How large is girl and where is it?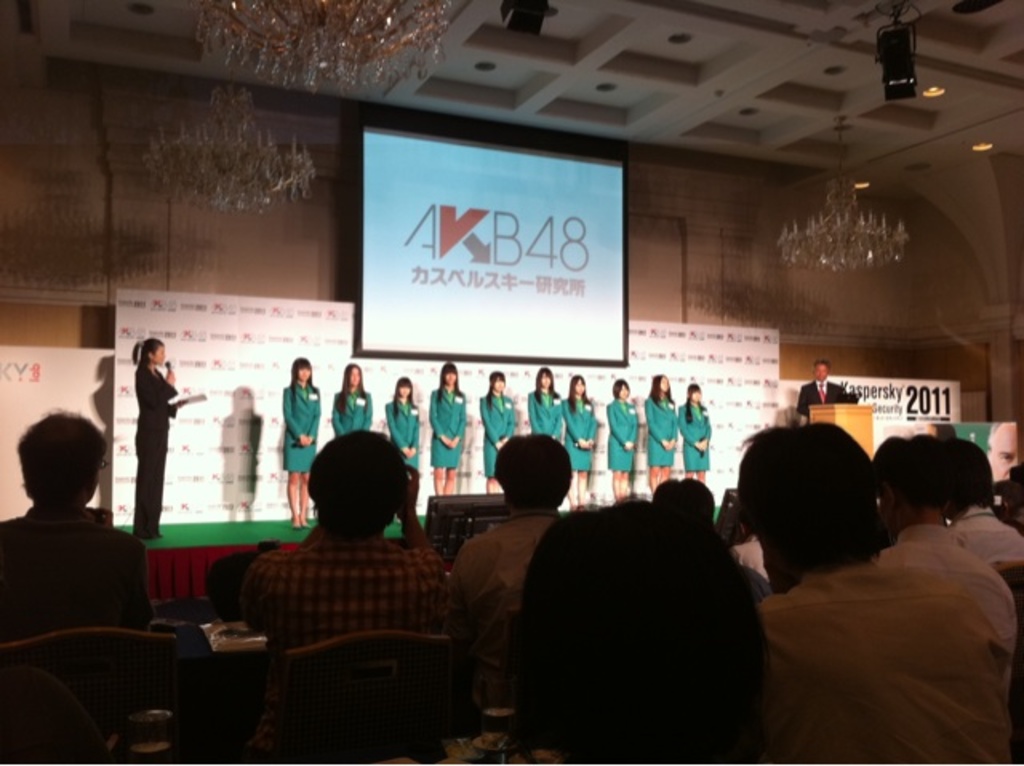
Bounding box: region(483, 376, 536, 493).
